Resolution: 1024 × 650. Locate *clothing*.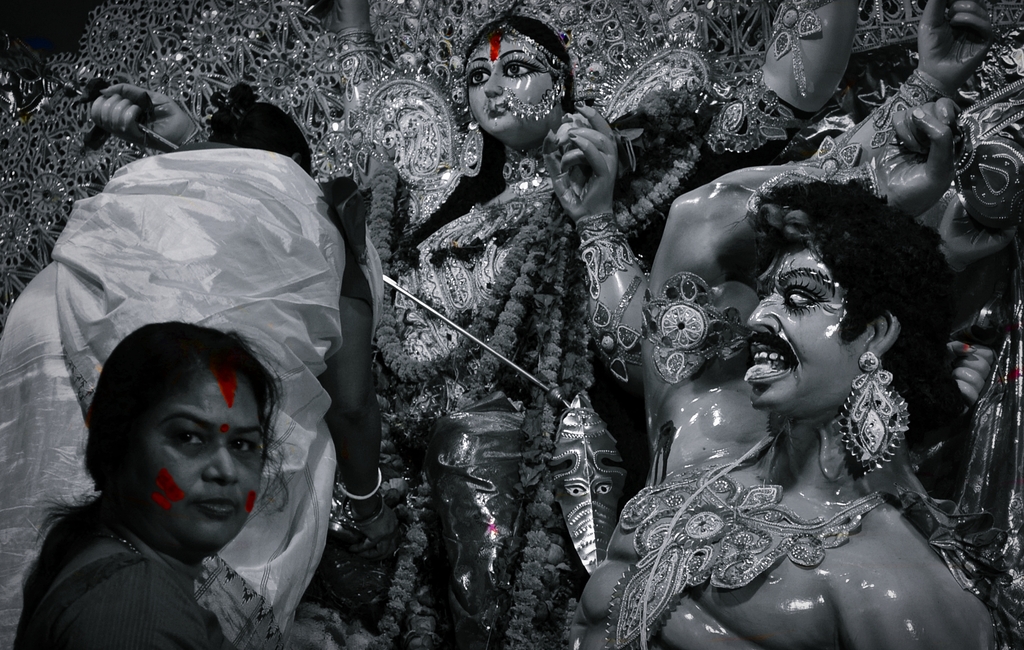
(x1=9, y1=550, x2=292, y2=646).
